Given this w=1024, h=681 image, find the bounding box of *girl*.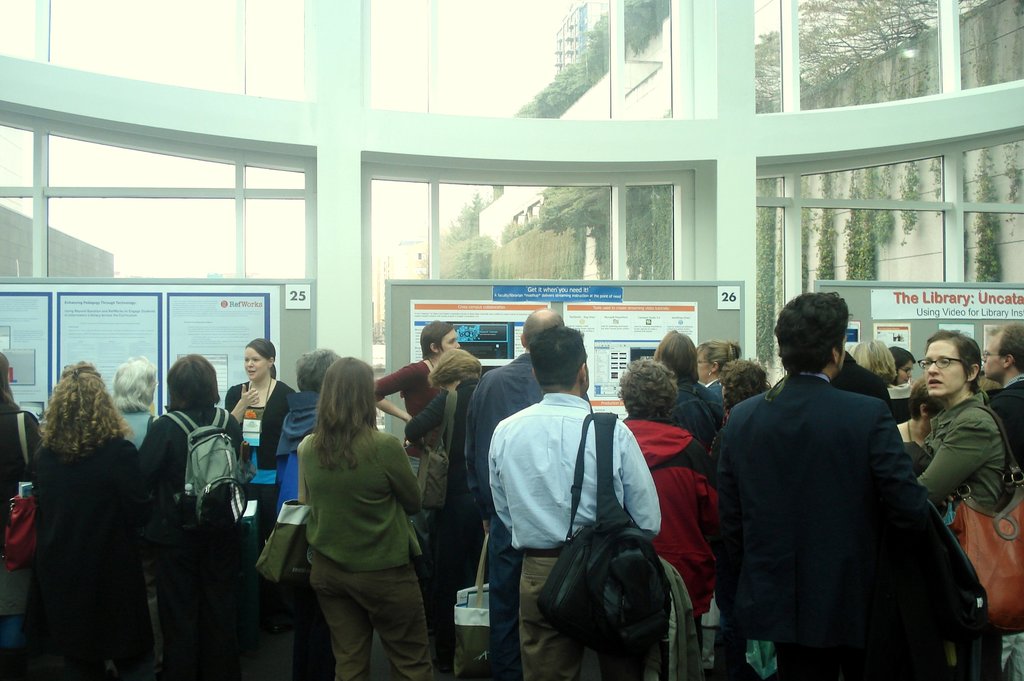
locate(694, 338, 737, 398).
